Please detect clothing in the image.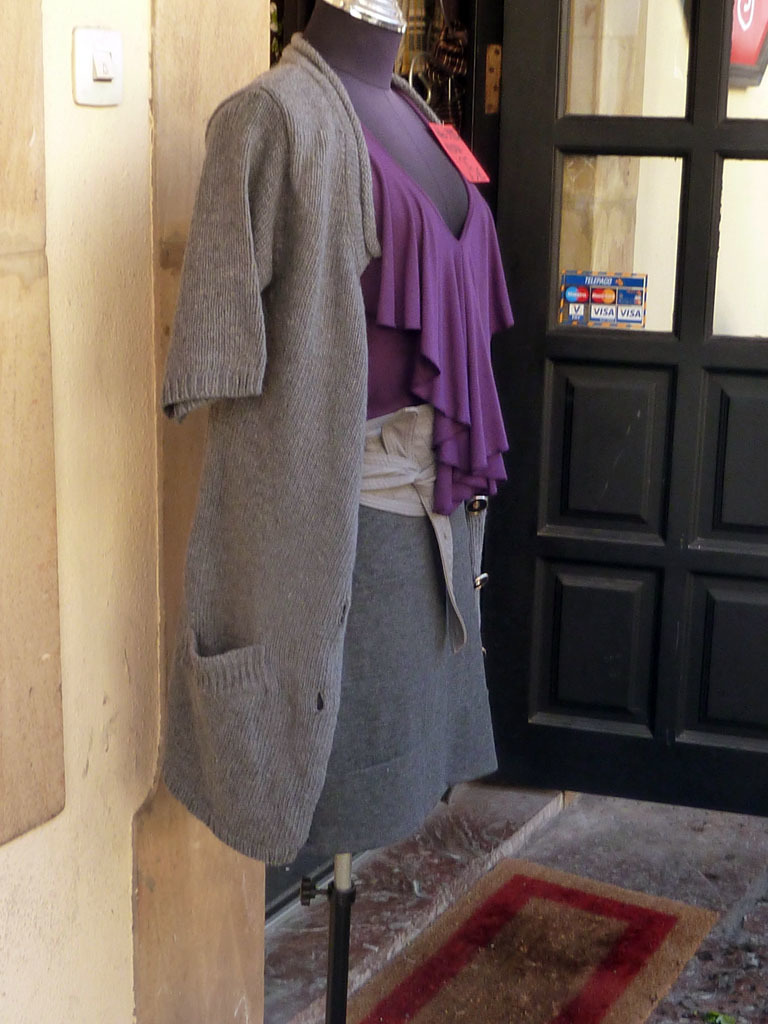
136 63 540 914.
